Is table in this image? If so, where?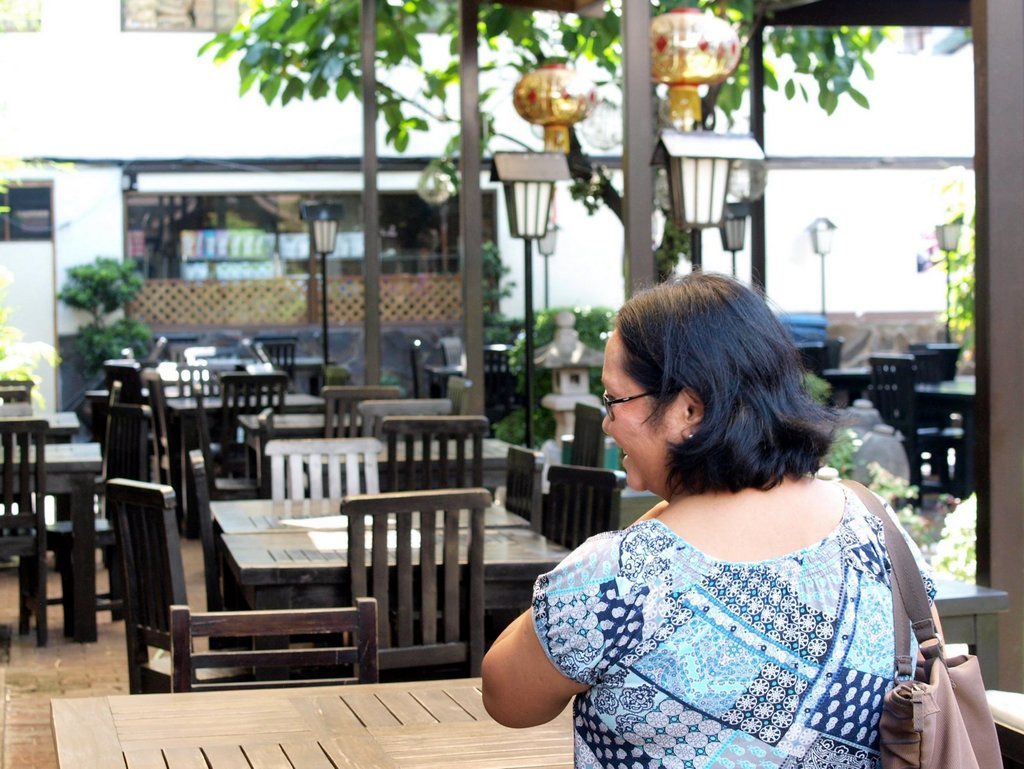
Yes, at left=828, top=356, right=982, bottom=507.
